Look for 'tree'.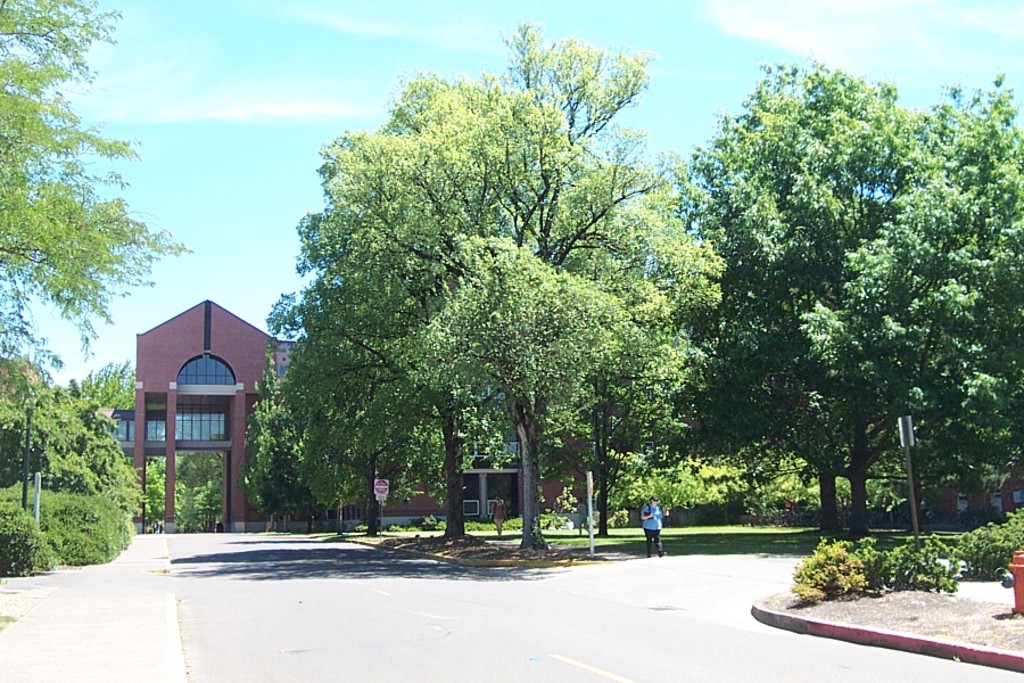
Found: rect(0, 362, 137, 565).
